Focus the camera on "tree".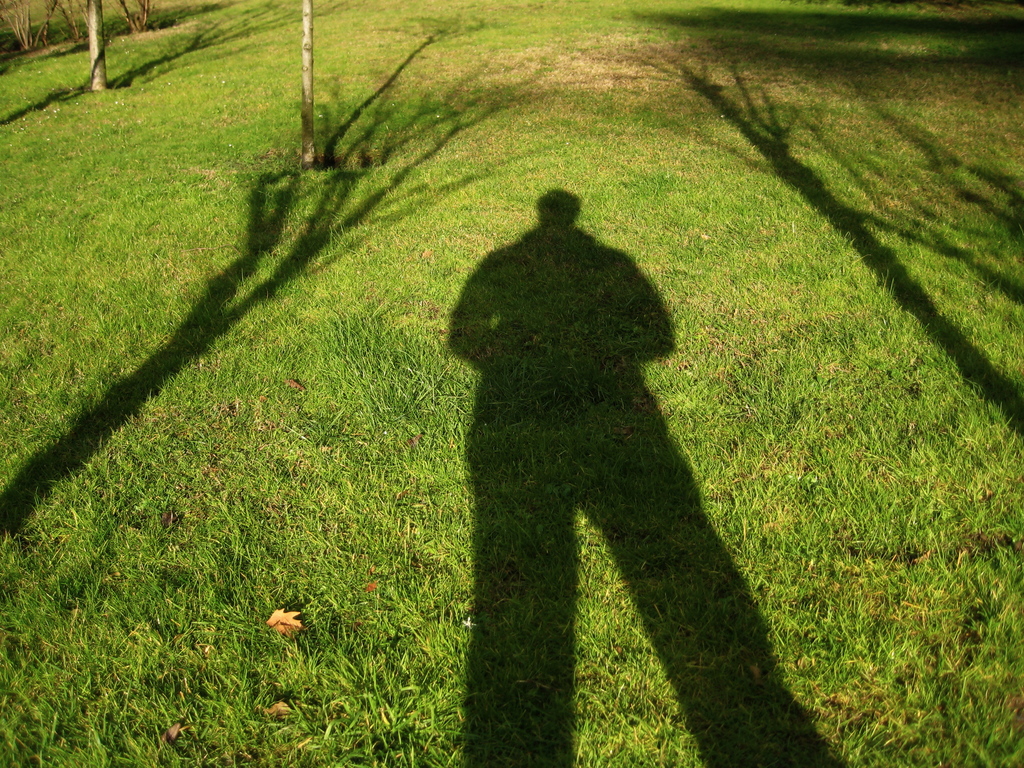
Focus region: 104,0,159,35.
